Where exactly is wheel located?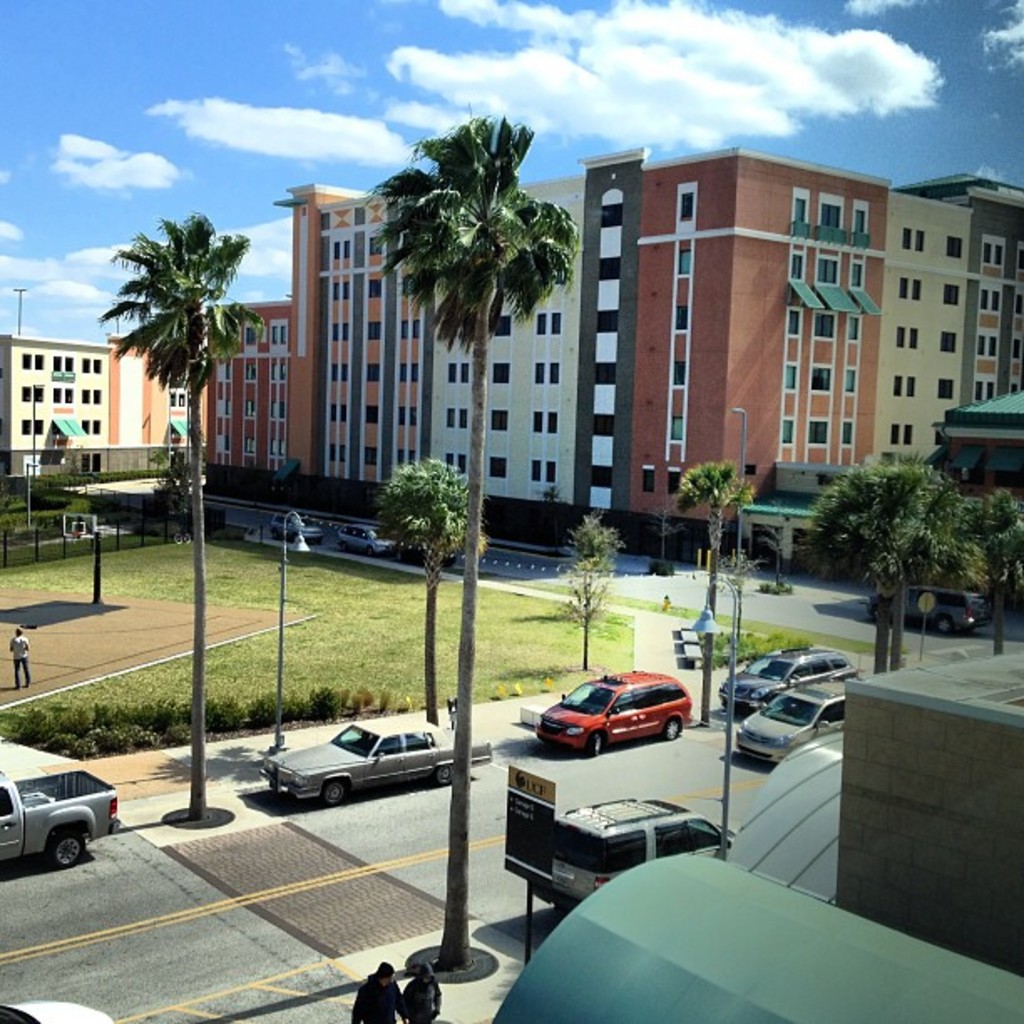
Its bounding box is x1=320, y1=783, x2=346, y2=806.
